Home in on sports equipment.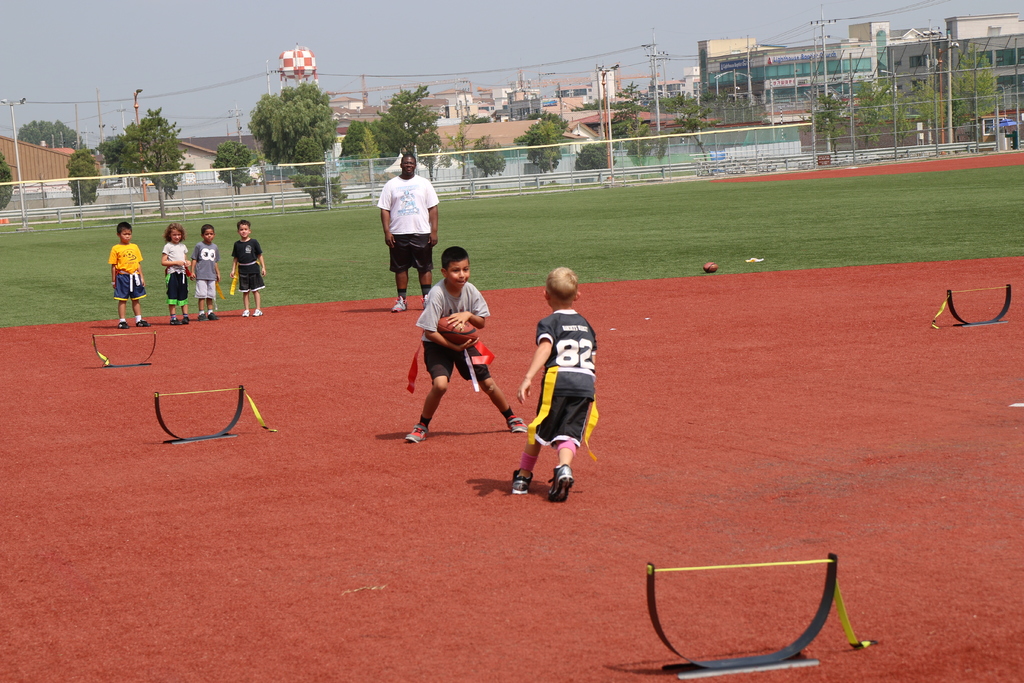
Homed in at bbox=[136, 318, 148, 325].
